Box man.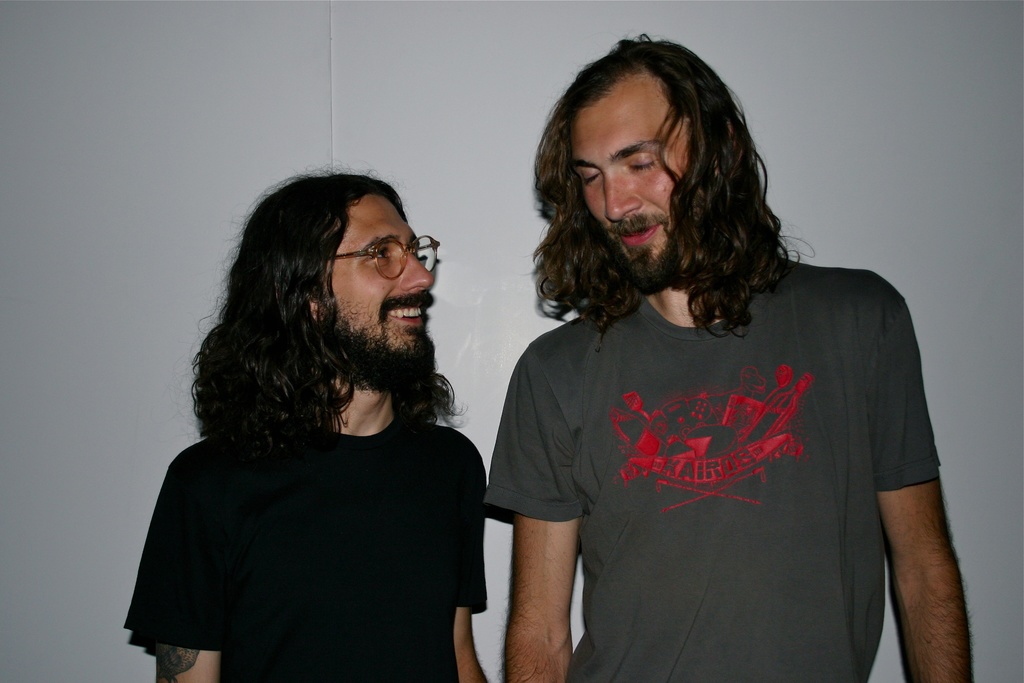
123/168/493/682.
